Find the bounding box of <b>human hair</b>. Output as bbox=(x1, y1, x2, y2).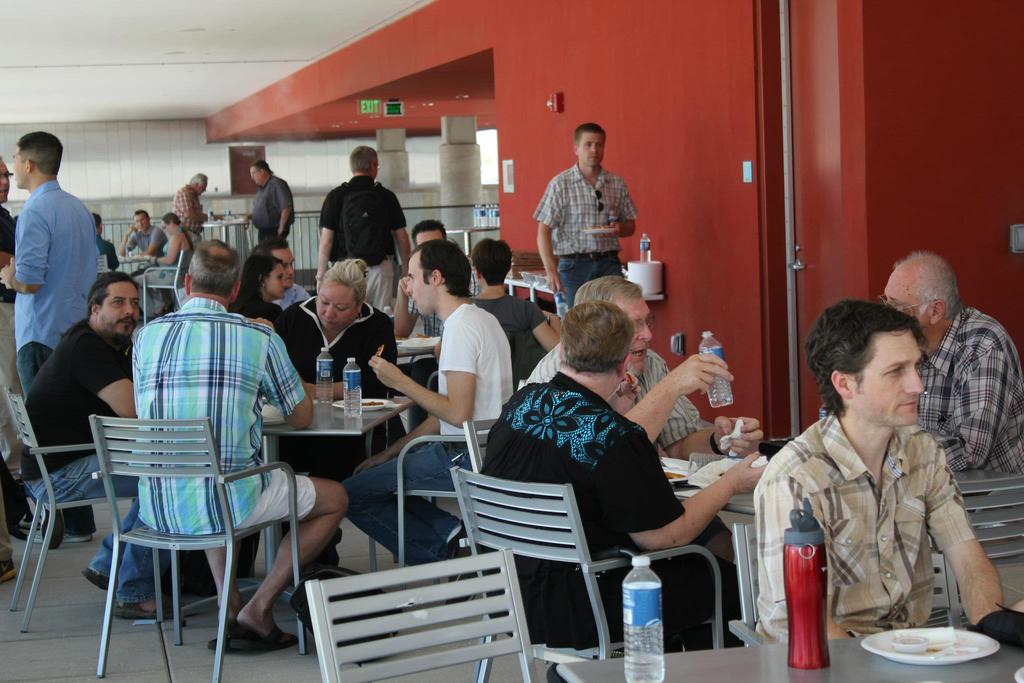
bbox=(803, 298, 926, 414).
